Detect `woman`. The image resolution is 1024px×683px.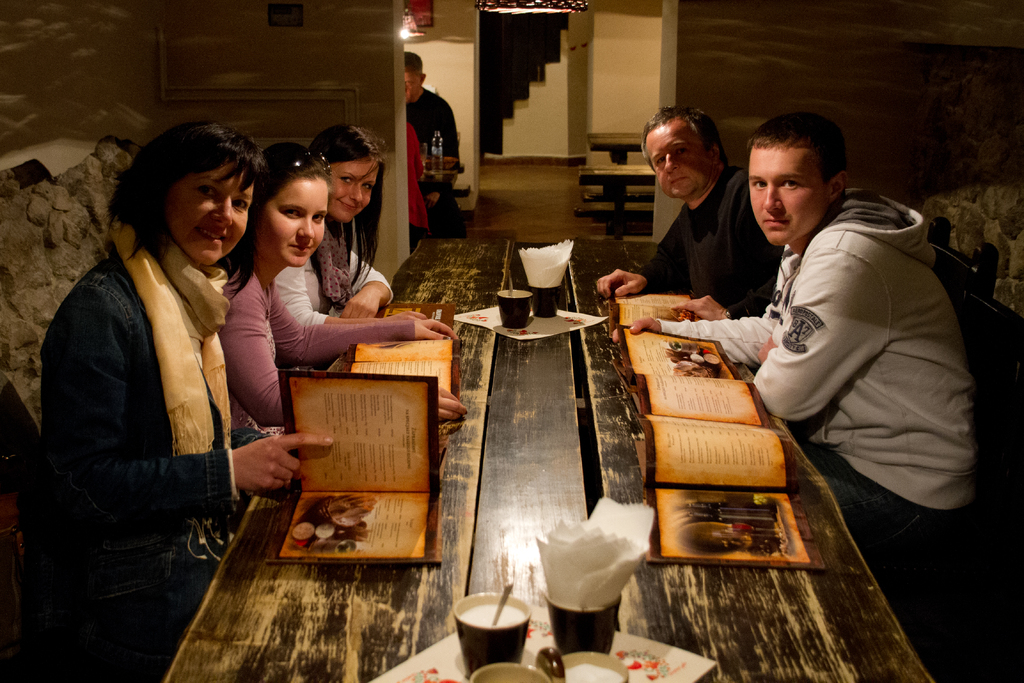
Rect(301, 111, 392, 333).
